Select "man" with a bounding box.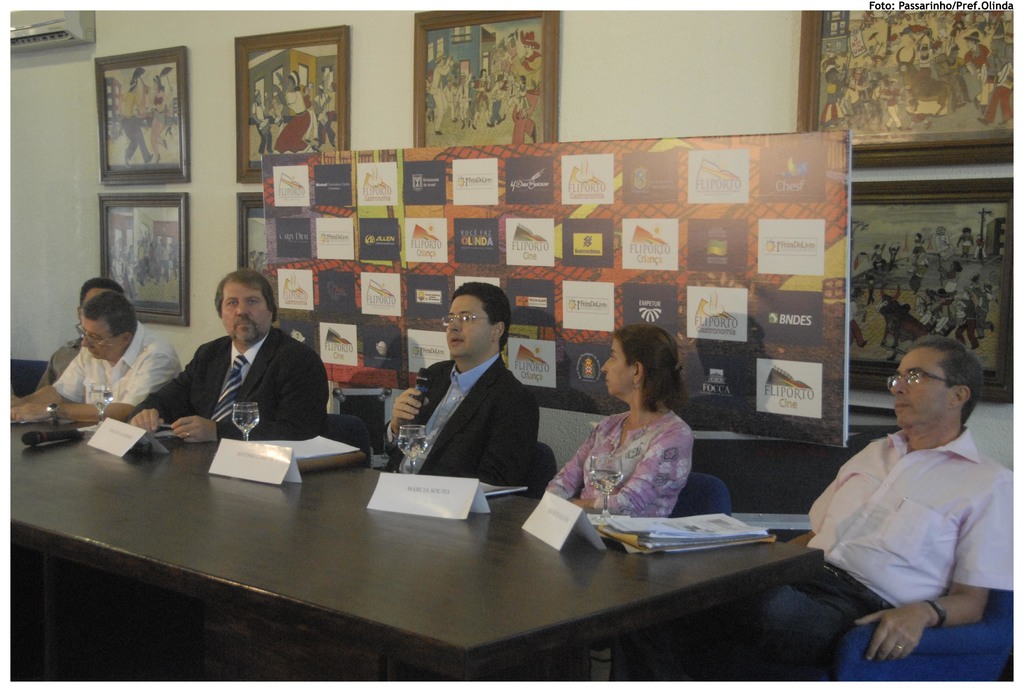
[x1=124, y1=265, x2=329, y2=444].
